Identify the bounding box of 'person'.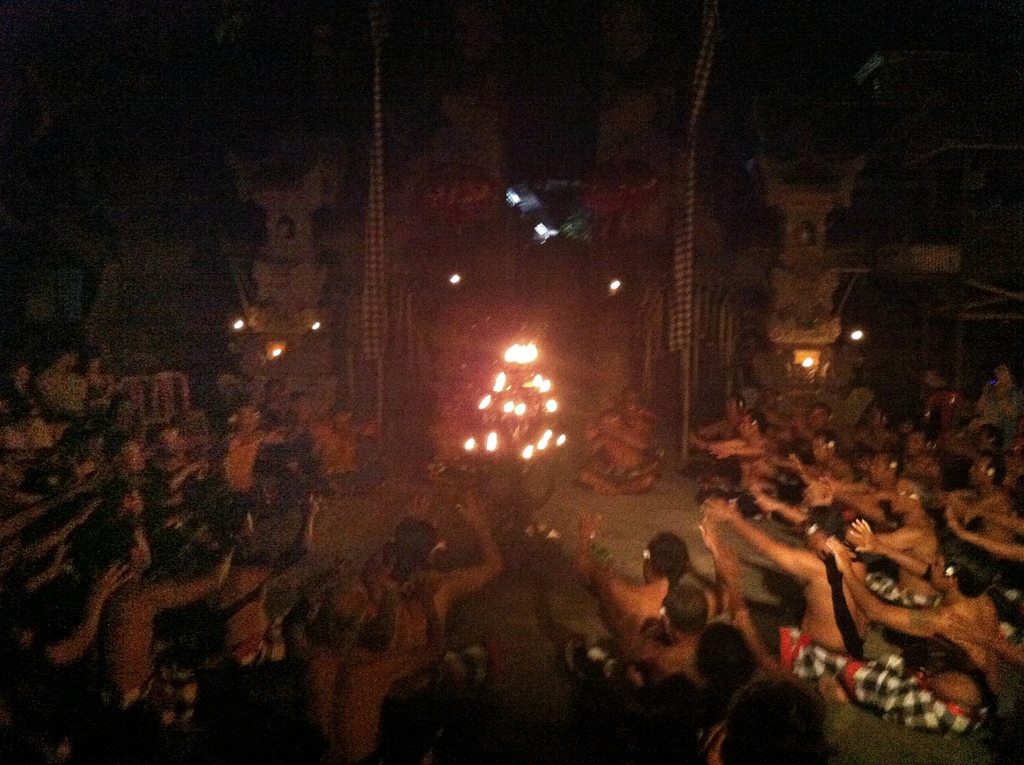
select_region(86, 350, 124, 393).
